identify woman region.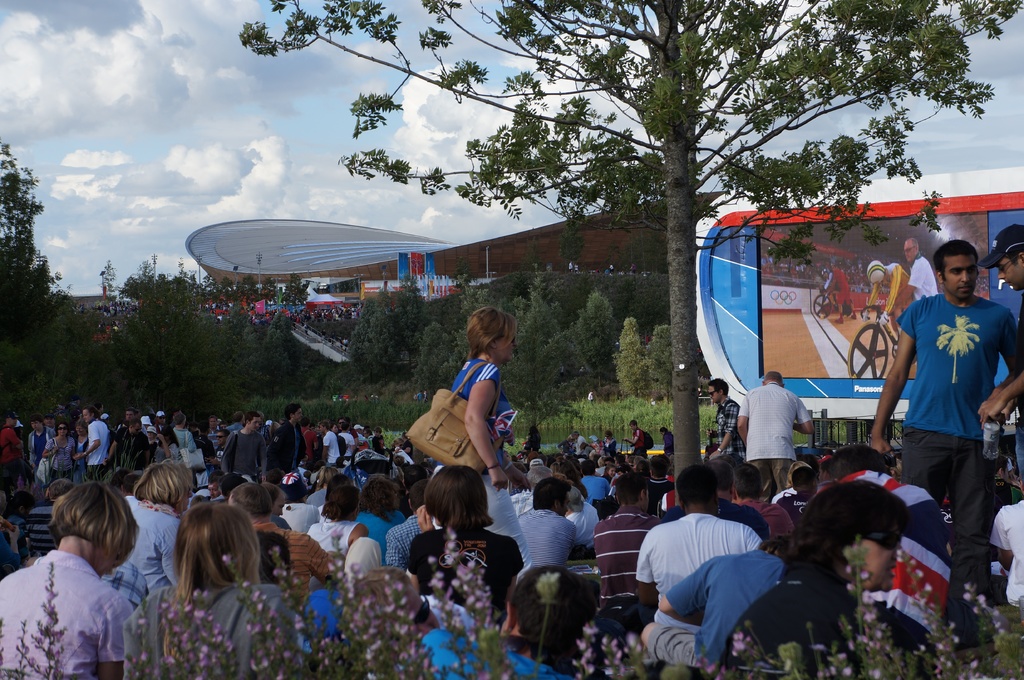
Region: (left=330, top=423, right=348, bottom=455).
